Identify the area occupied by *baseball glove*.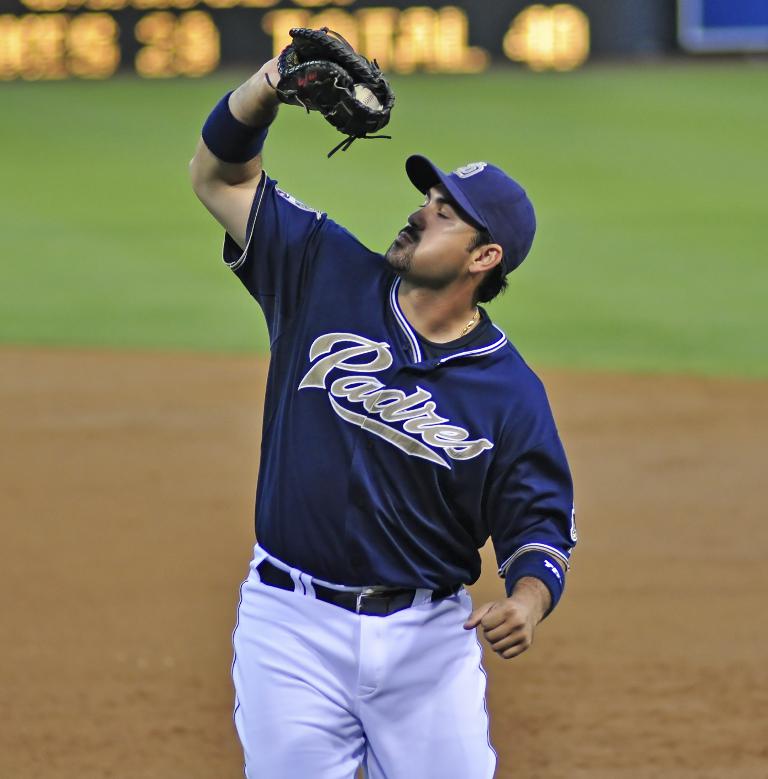
Area: bbox=(269, 23, 395, 156).
